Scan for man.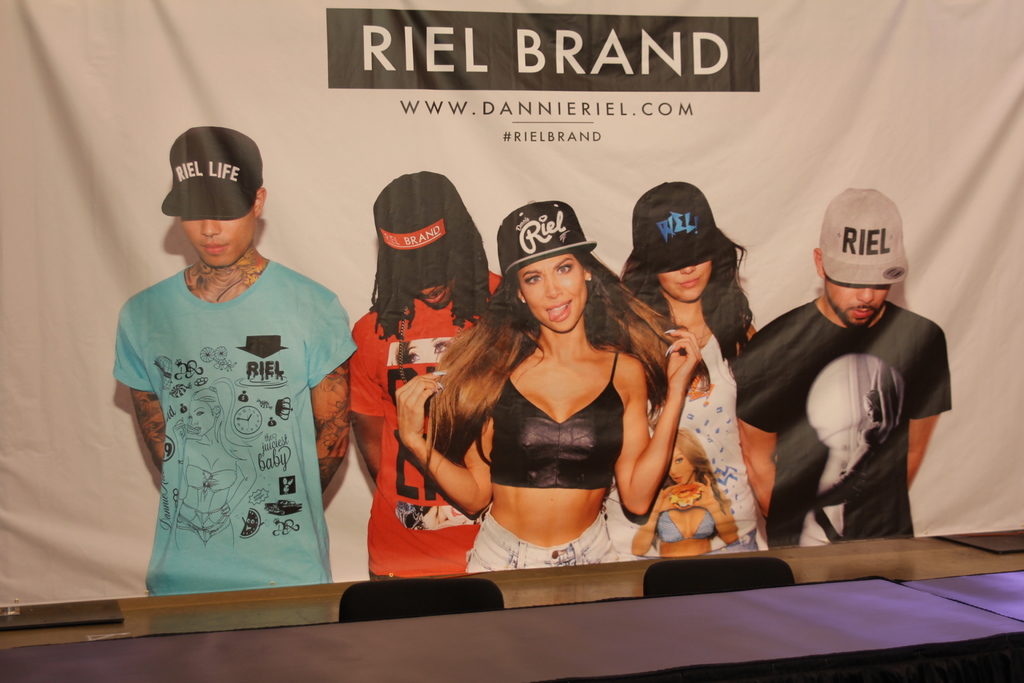
Scan result: {"left": 105, "top": 128, "right": 356, "bottom": 588}.
